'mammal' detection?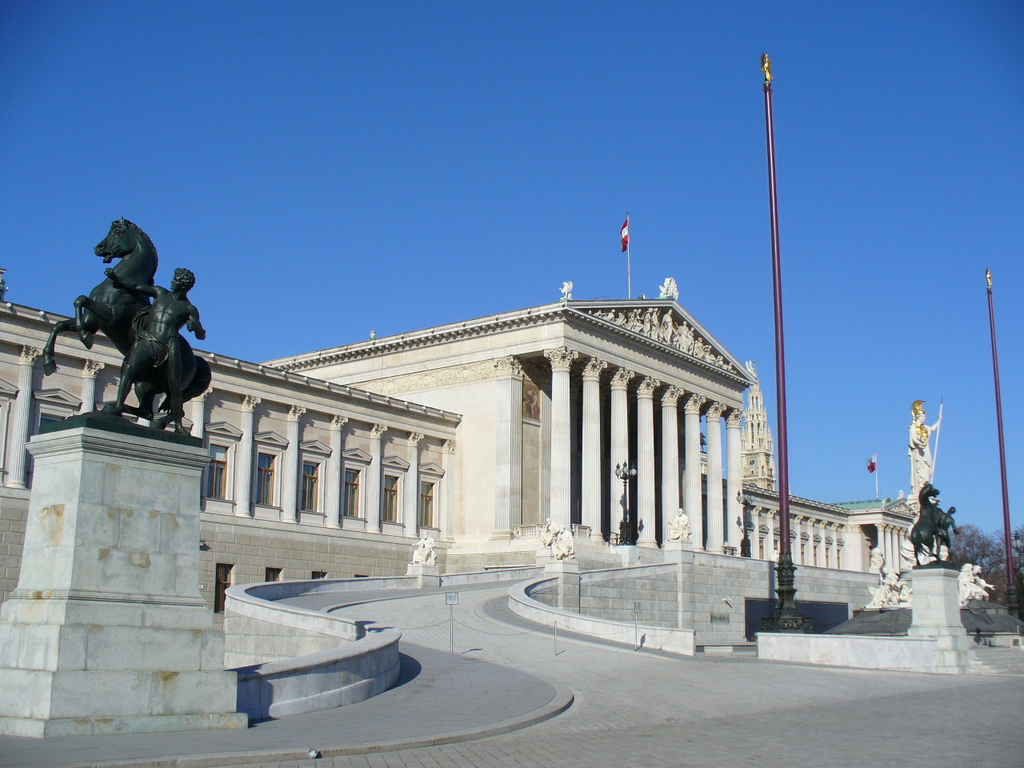
<region>556, 523, 574, 557</region>
